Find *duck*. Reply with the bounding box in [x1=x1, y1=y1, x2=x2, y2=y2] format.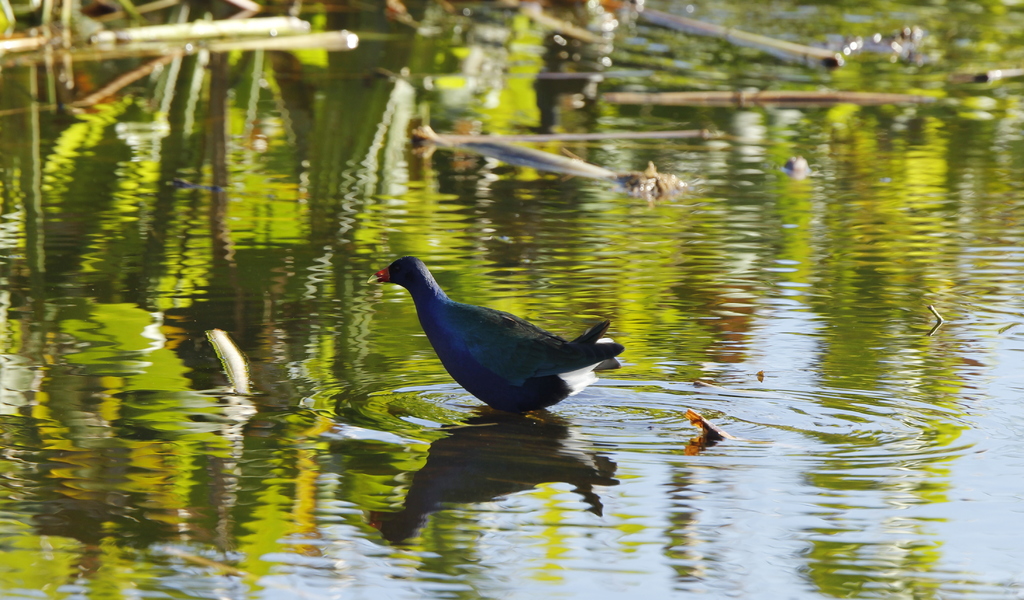
[x1=367, y1=248, x2=618, y2=424].
